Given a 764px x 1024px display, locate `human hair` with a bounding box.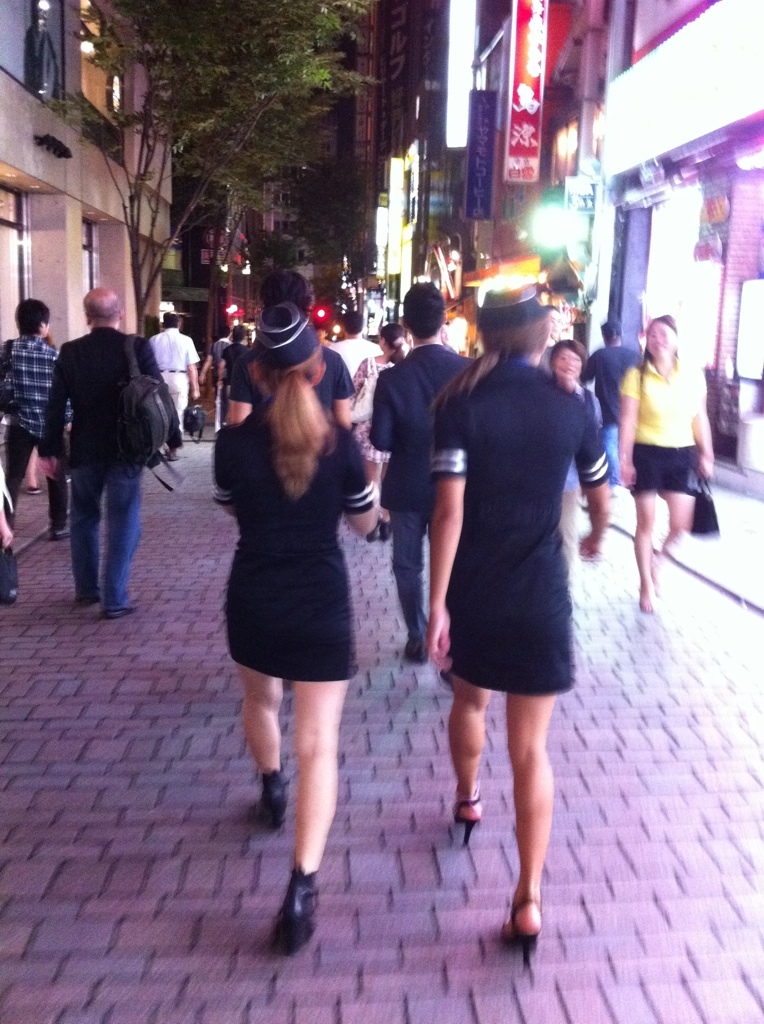
Located: box(424, 313, 546, 421).
